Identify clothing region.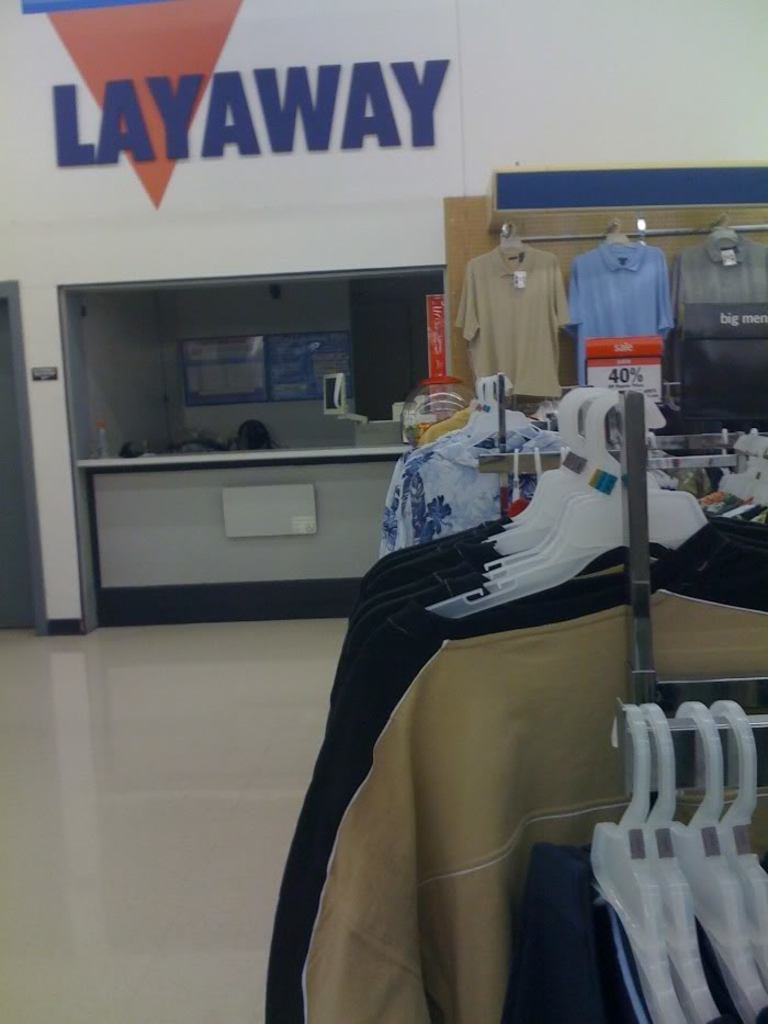
Region: [463, 226, 591, 396].
